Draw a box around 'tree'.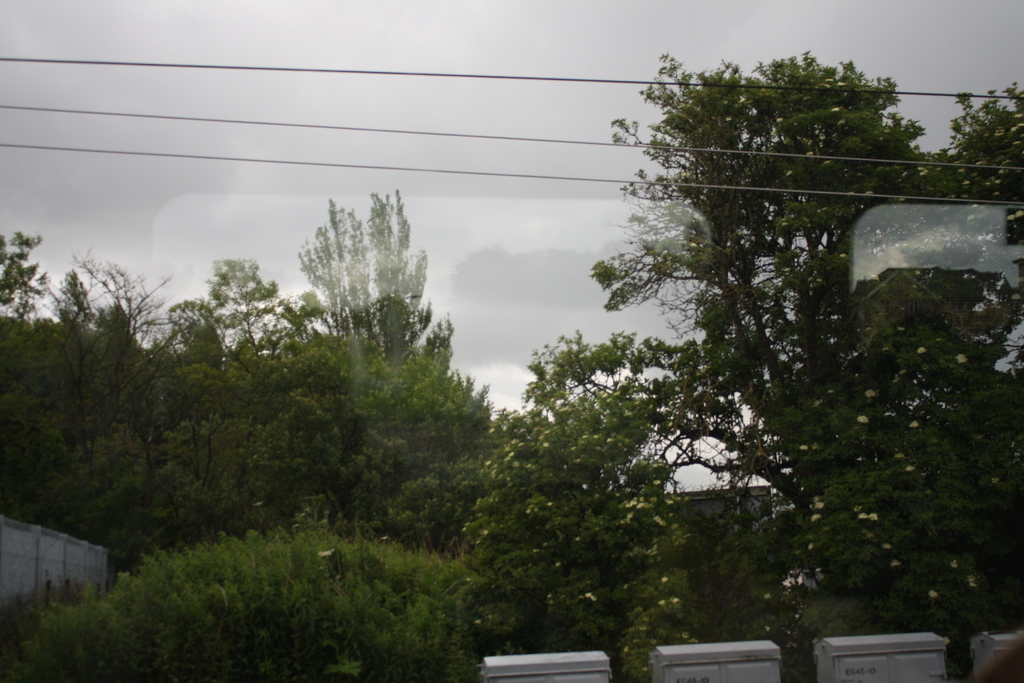
detection(466, 378, 693, 682).
